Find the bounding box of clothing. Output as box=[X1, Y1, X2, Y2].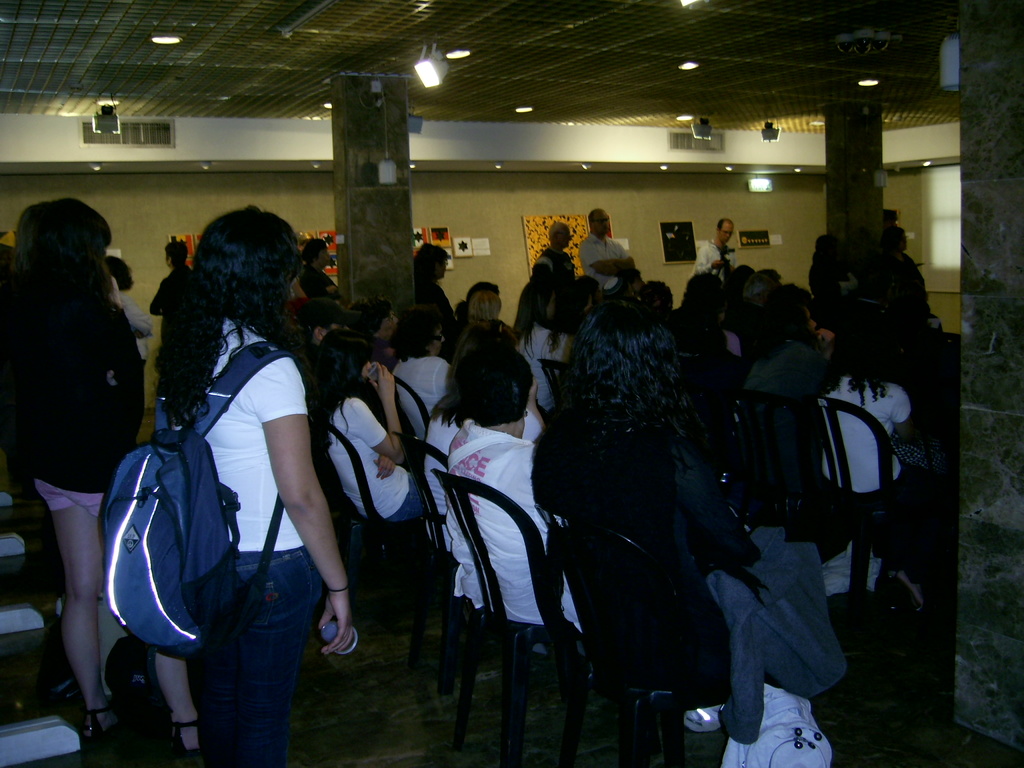
box=[424, 410, 451, 516].
